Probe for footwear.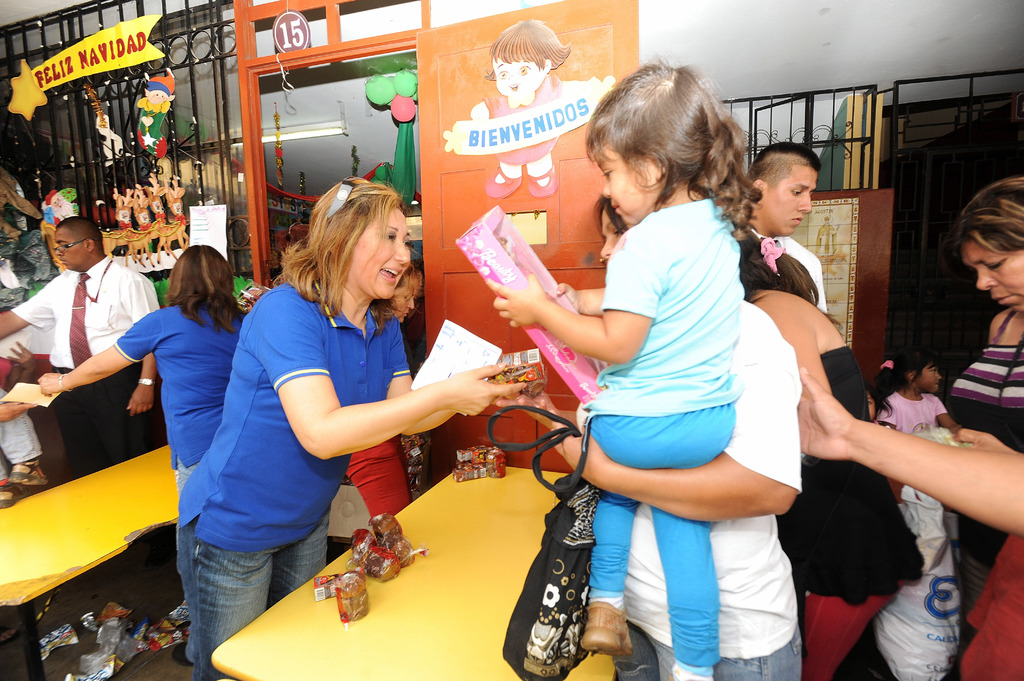
Probe result: crop(579, 598, 630, 656).
